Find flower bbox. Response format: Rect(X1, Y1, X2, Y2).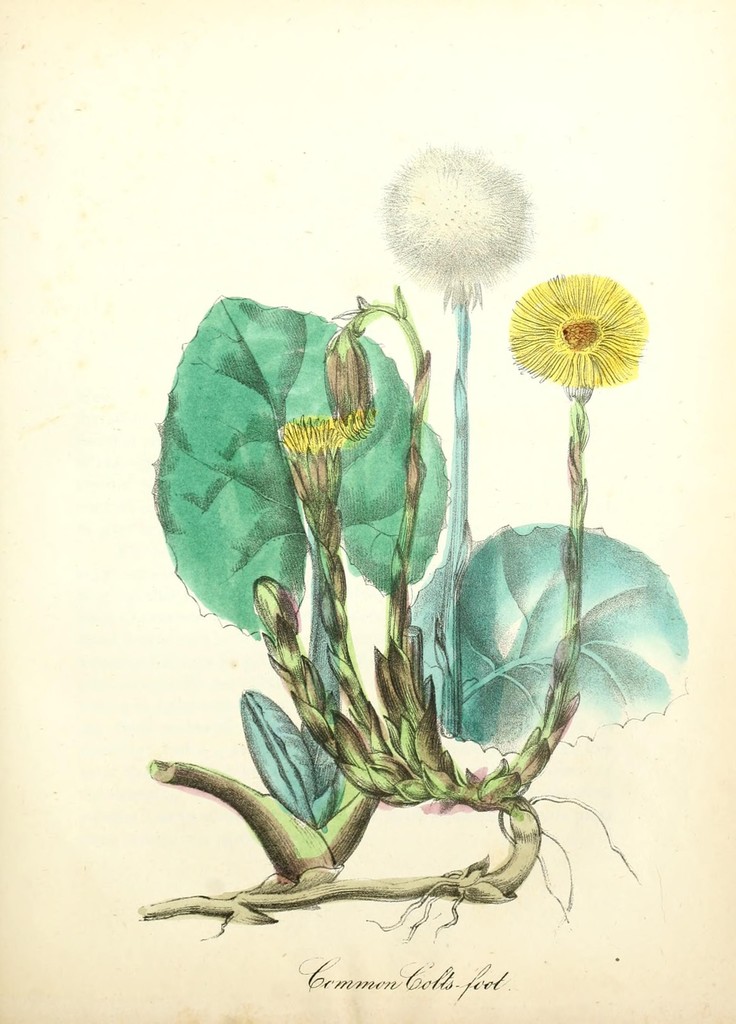
Rect(328, 337, 375, 440).
